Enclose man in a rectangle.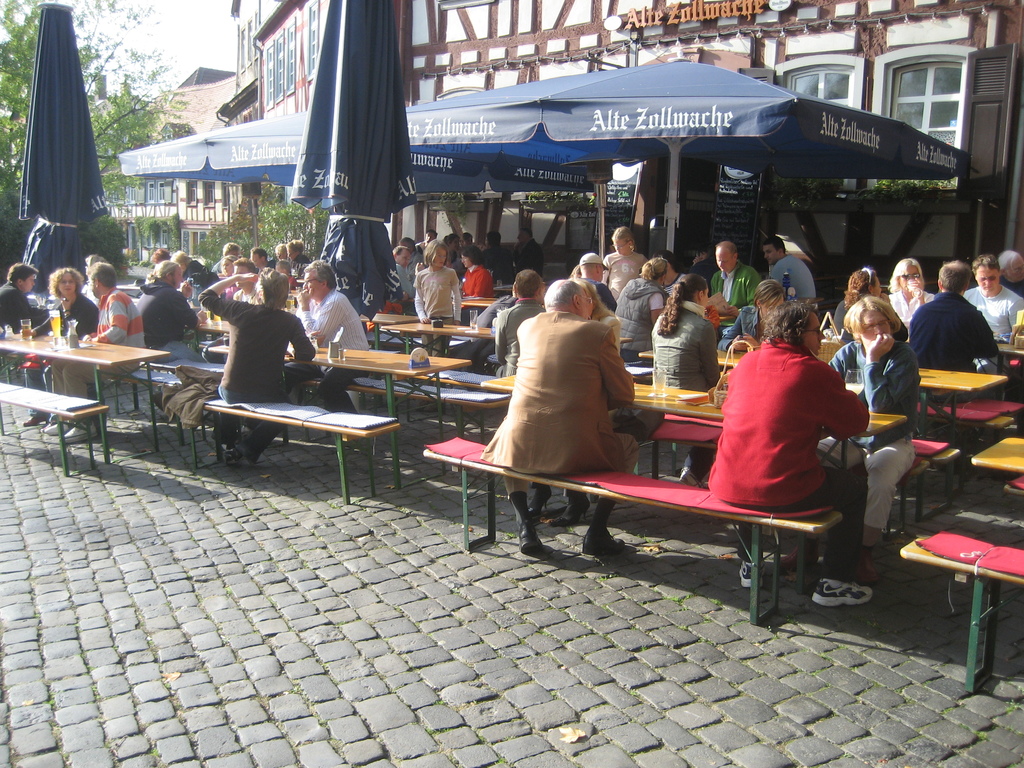
bbox=[513, 225, 546, 278].
